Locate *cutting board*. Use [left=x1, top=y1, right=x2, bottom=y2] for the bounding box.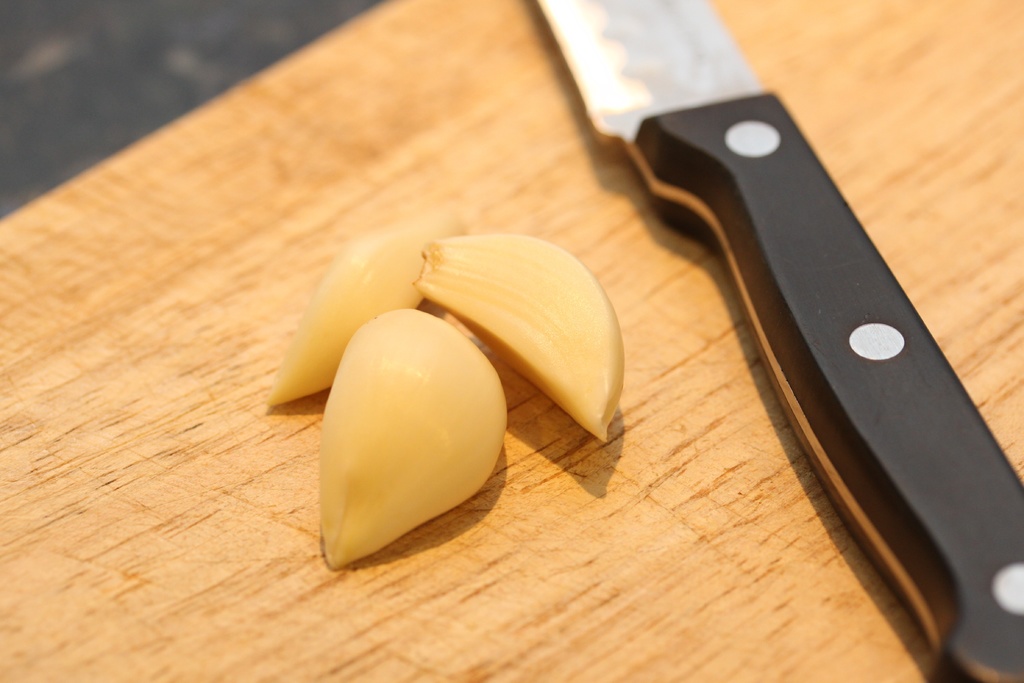
[left=0, top=0, right=1023, bottom=682].
